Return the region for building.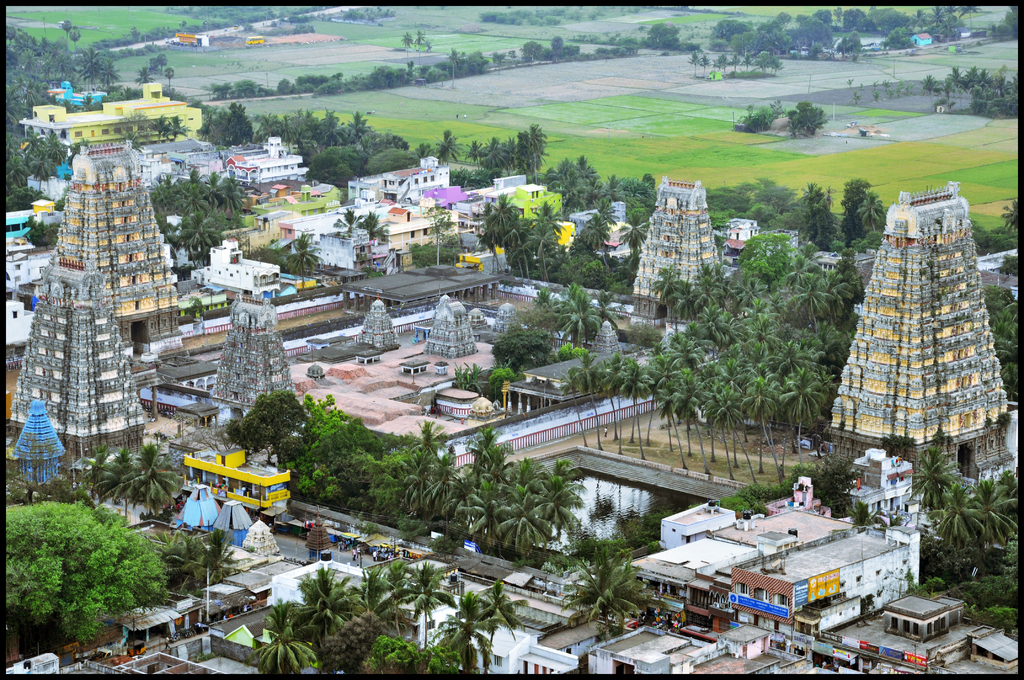
[830, 200, 1017, 485].
